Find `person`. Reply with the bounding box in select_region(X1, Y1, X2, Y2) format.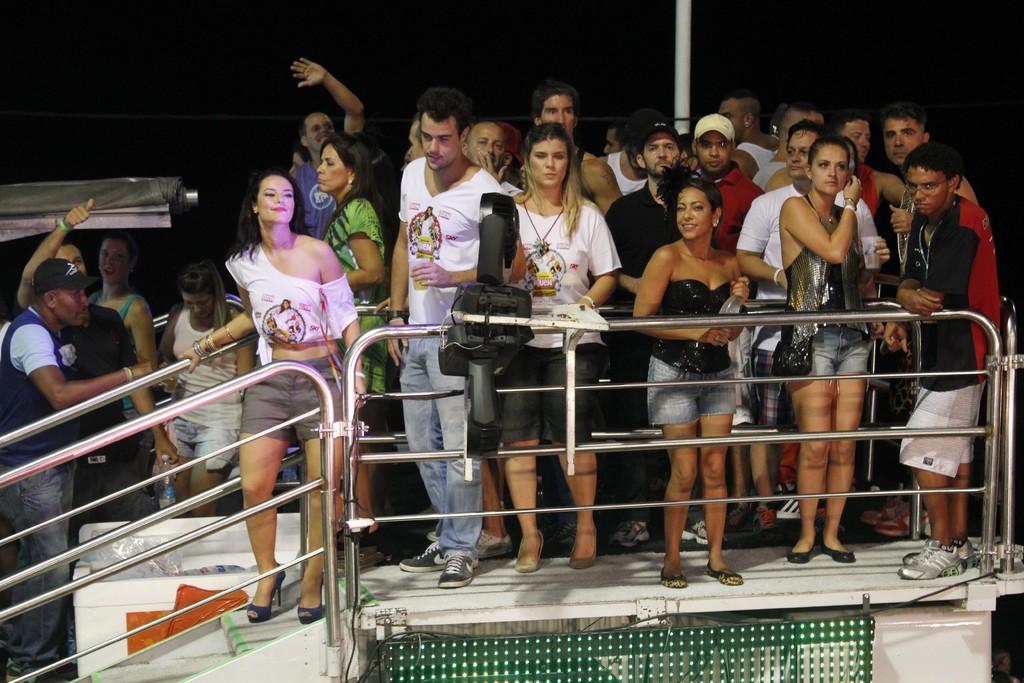
select_region(461, 119, 524, 206).
